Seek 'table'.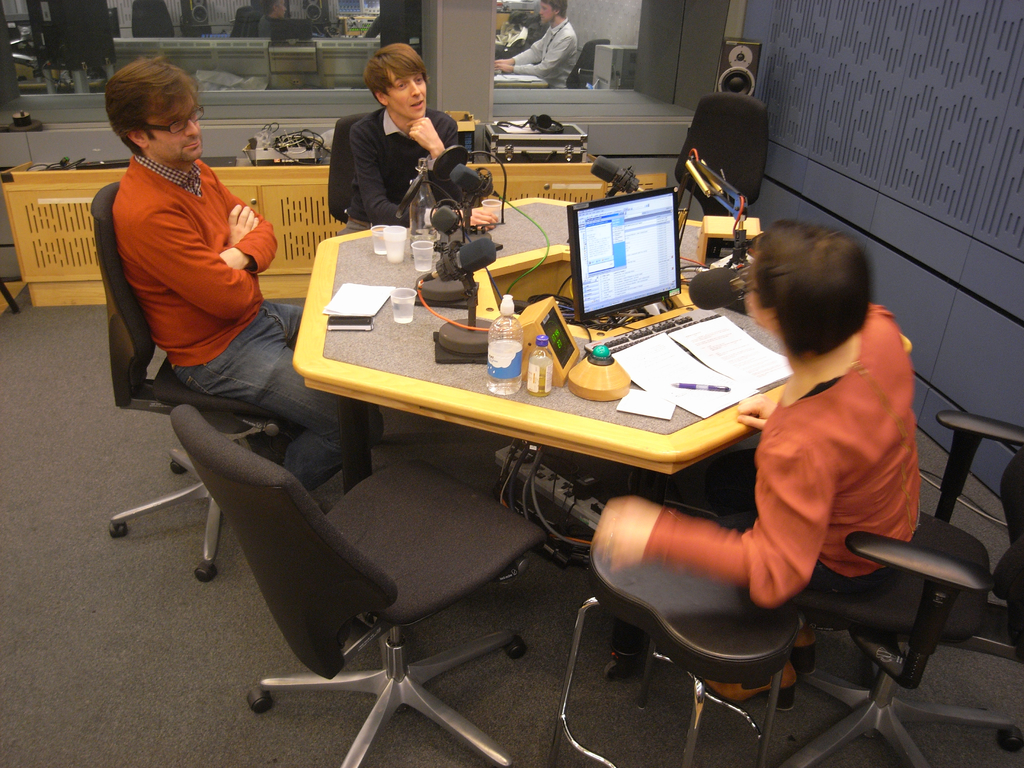
280/221/776/611.
